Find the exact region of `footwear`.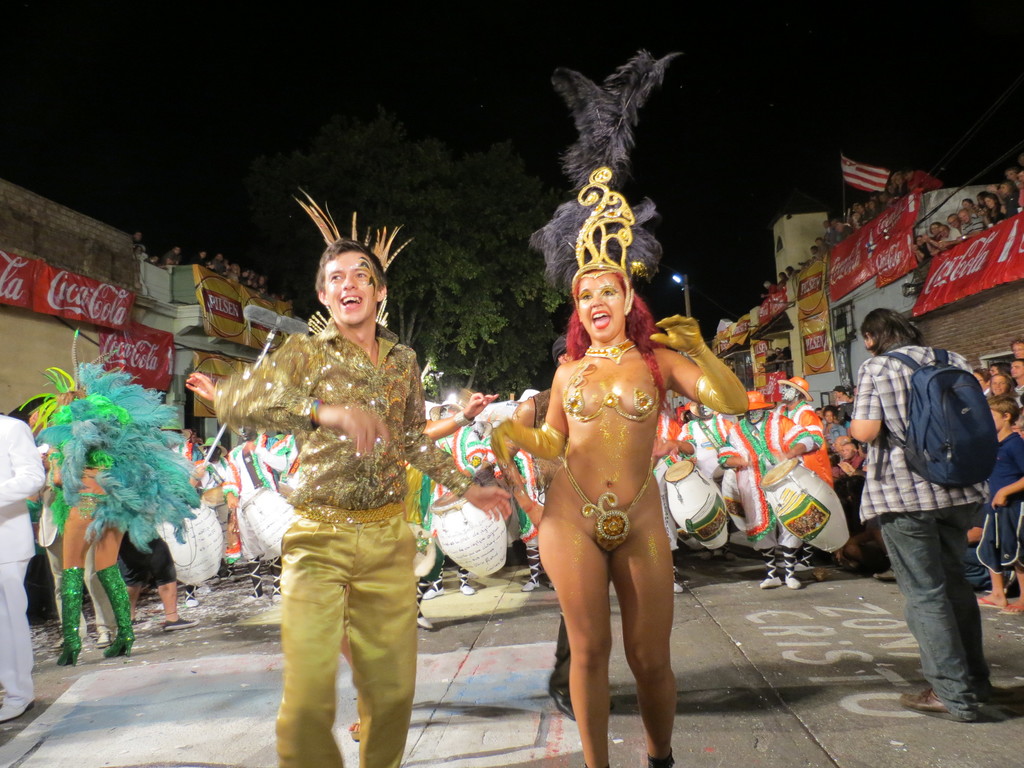
Exact region: detection(522, 542, 540, 595).
